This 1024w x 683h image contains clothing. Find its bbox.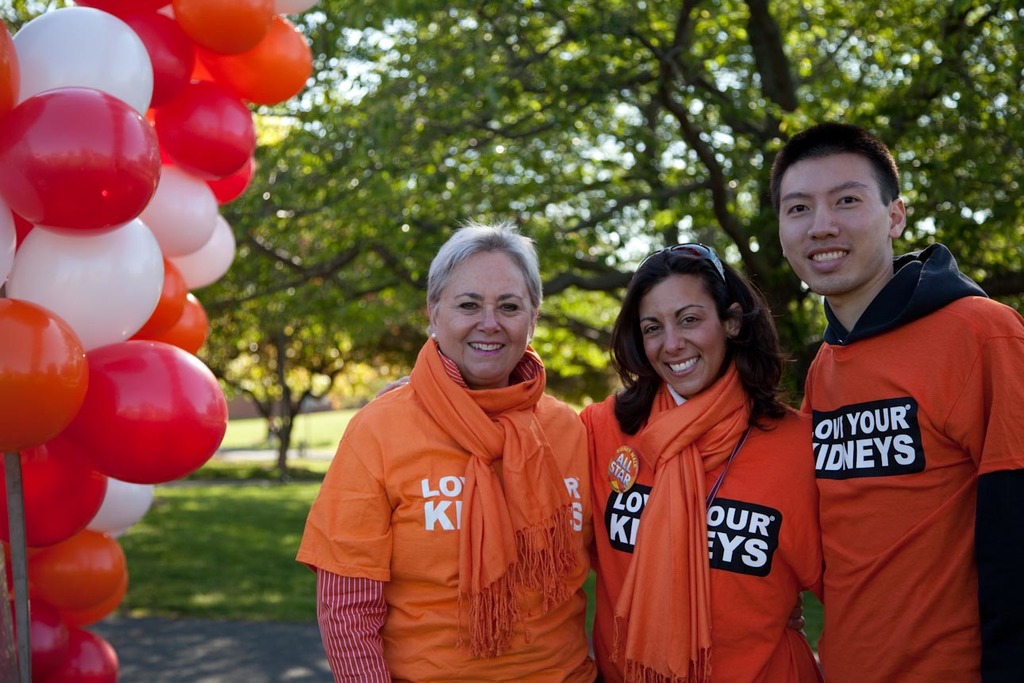
(left=579, top=368, right=830, bottom=682).
